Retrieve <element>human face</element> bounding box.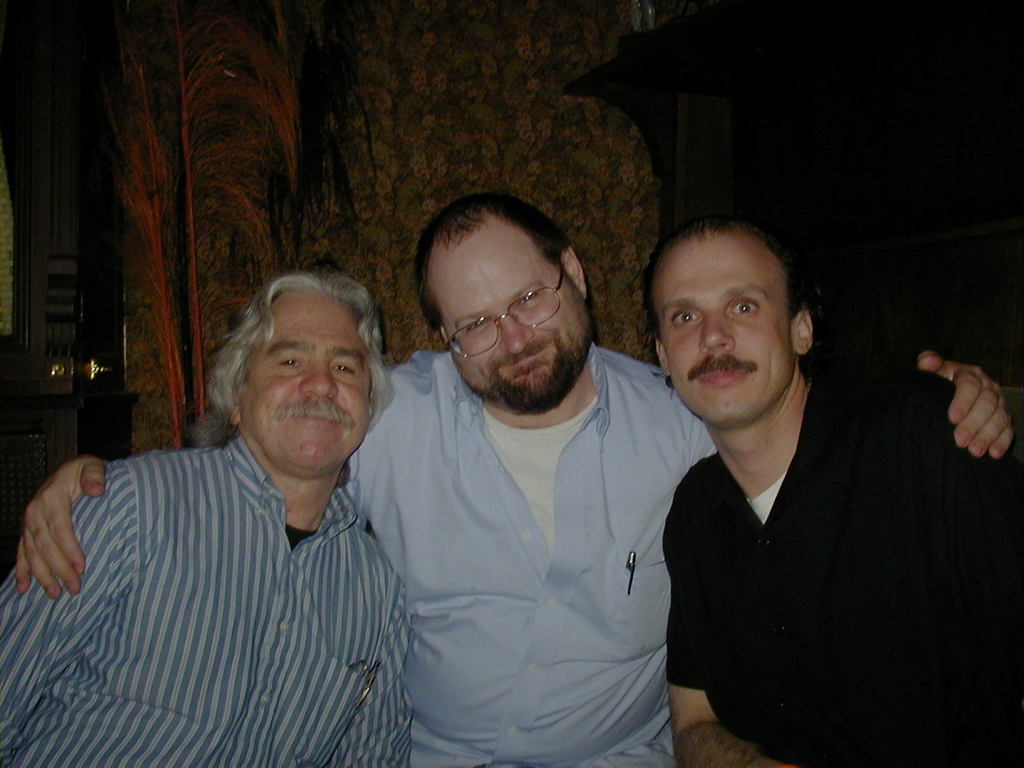
Bounding box: {"left": 658, "top": 234, "right": 812, "bottom": 426}.
